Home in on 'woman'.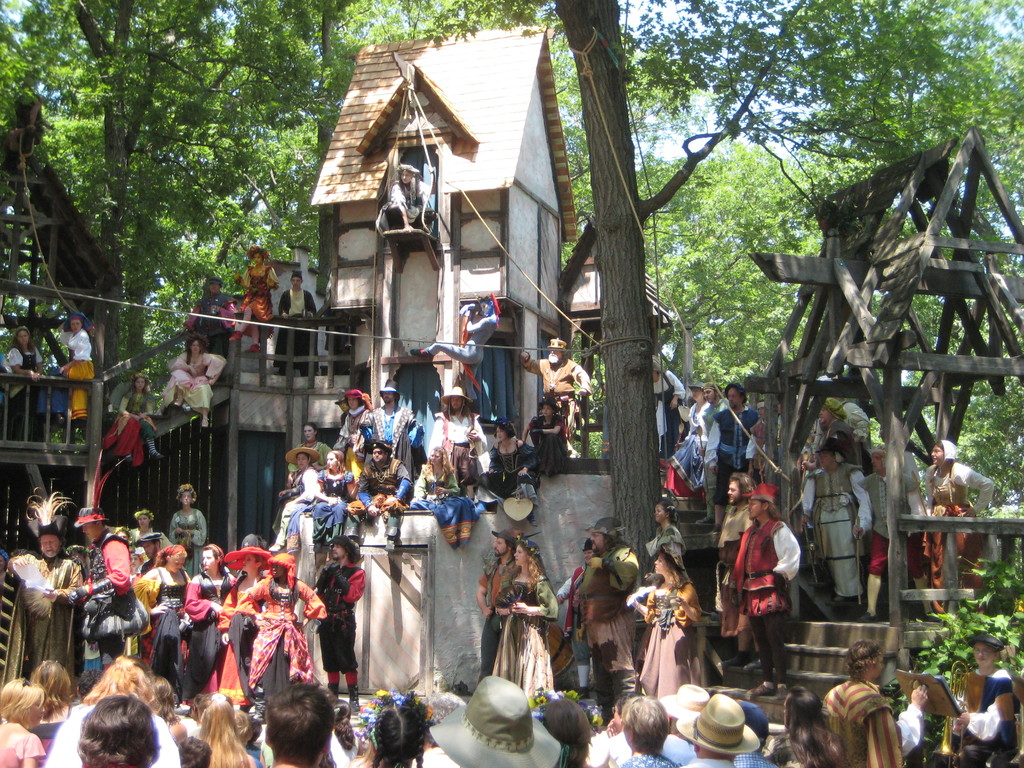
Homed in at bbox=[158, 333, 225, 430].
